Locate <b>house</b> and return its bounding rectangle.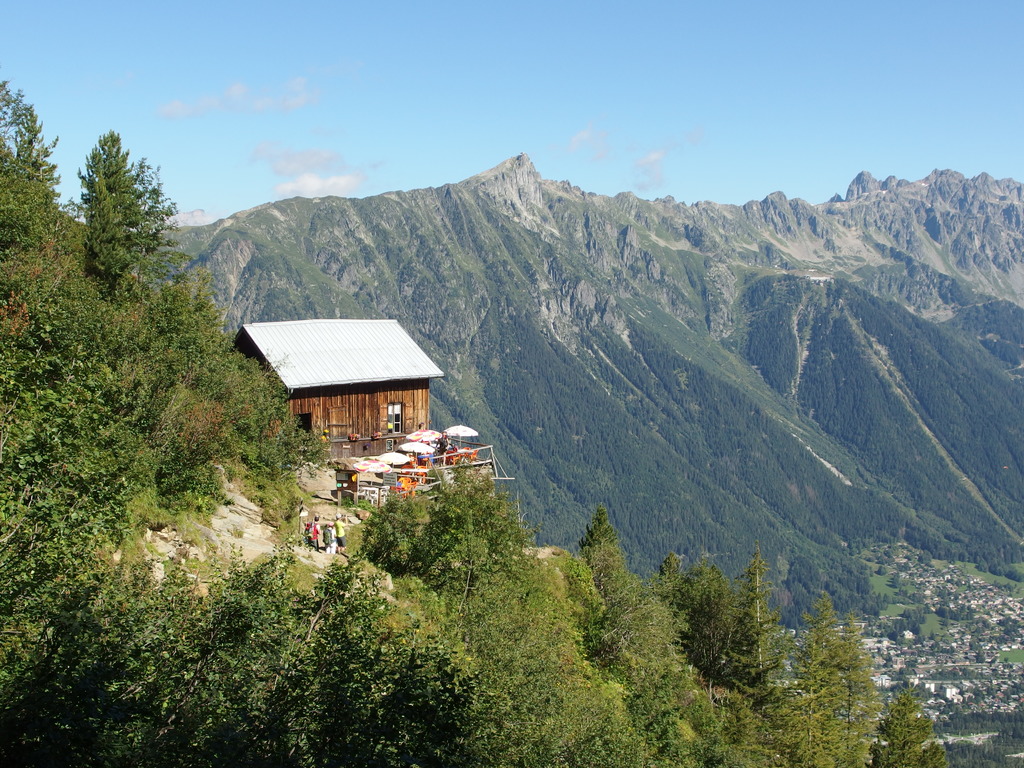
pyautogui.locateOnScreen(210, 315, 447, 465).
